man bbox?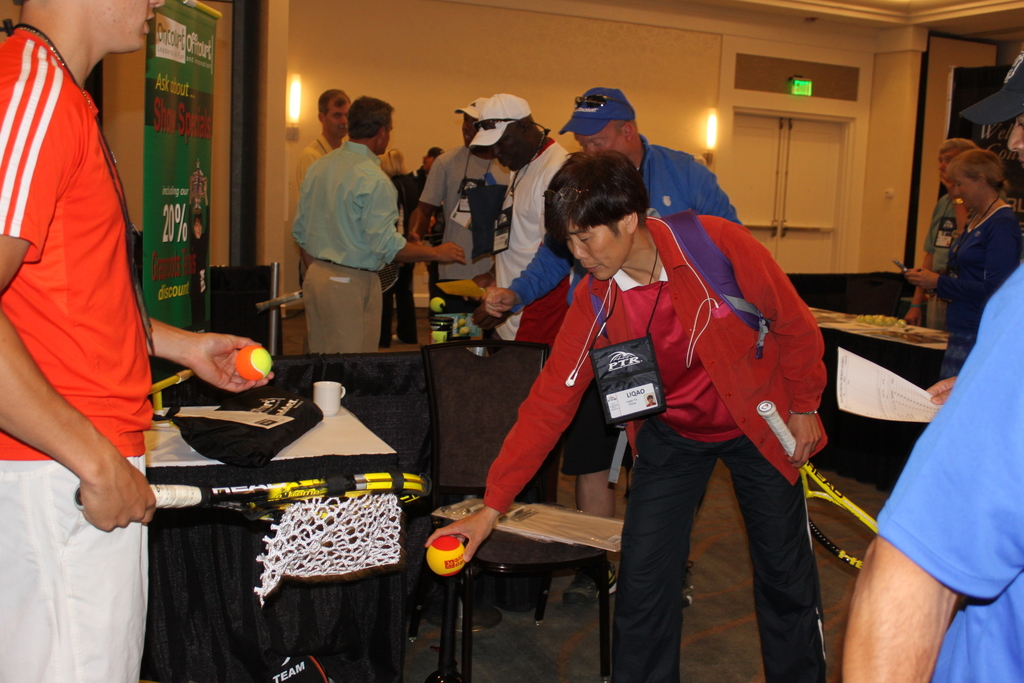
0,0,266,682
